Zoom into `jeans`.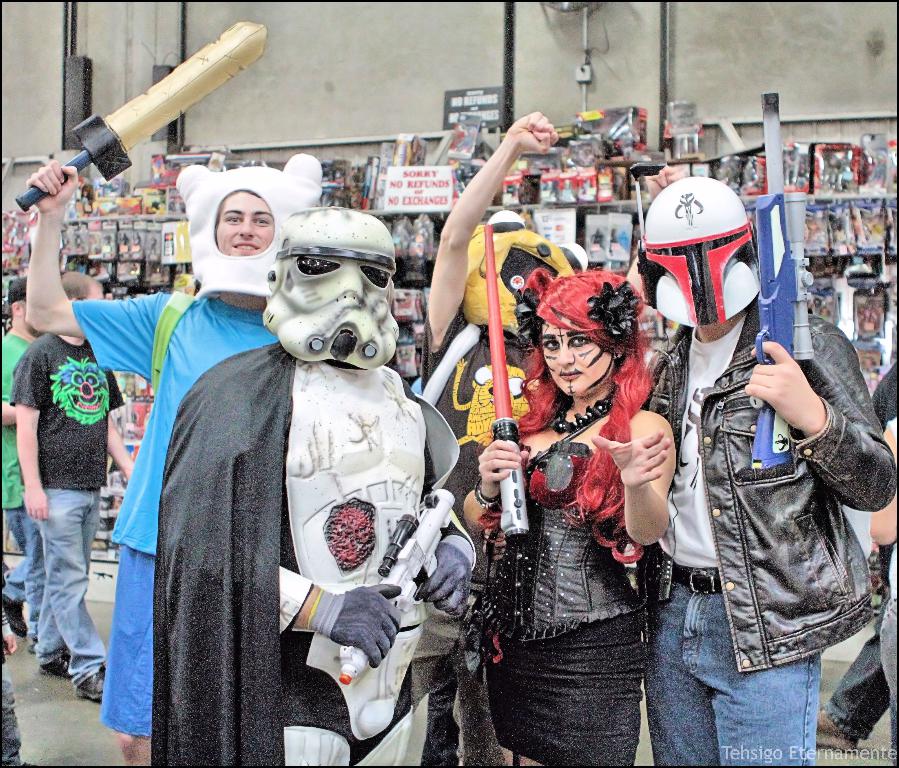
Zoom target: locate(0, 508, 49, 599).
